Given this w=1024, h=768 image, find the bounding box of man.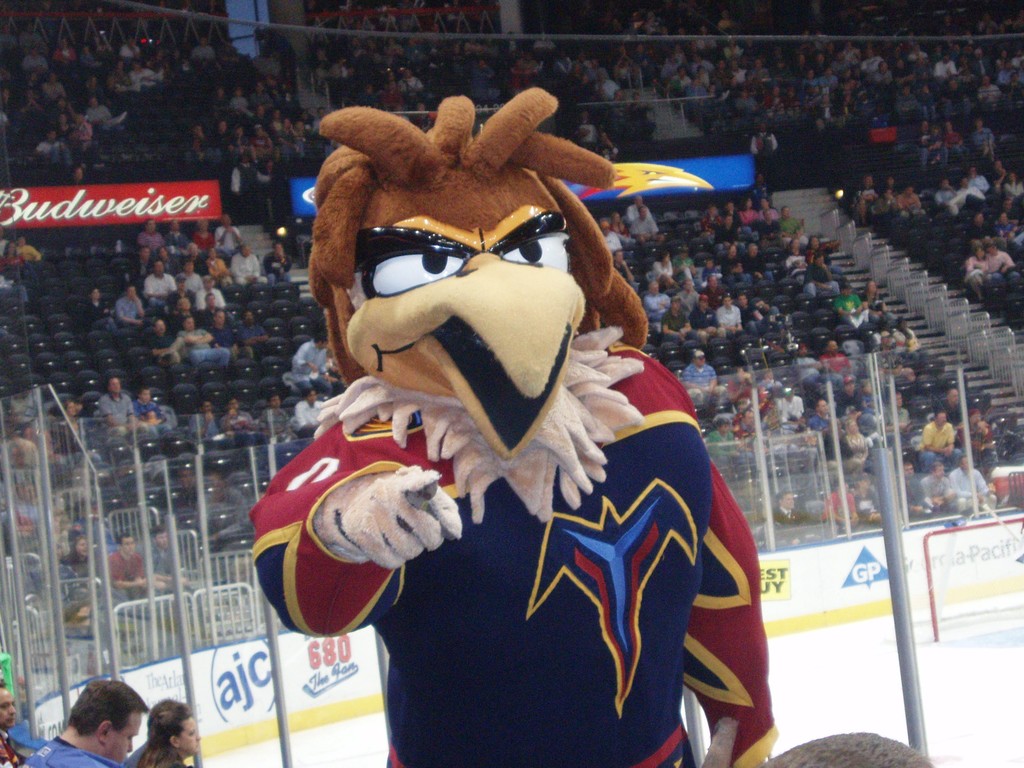
bbox=(148, 317, 186, 368).
